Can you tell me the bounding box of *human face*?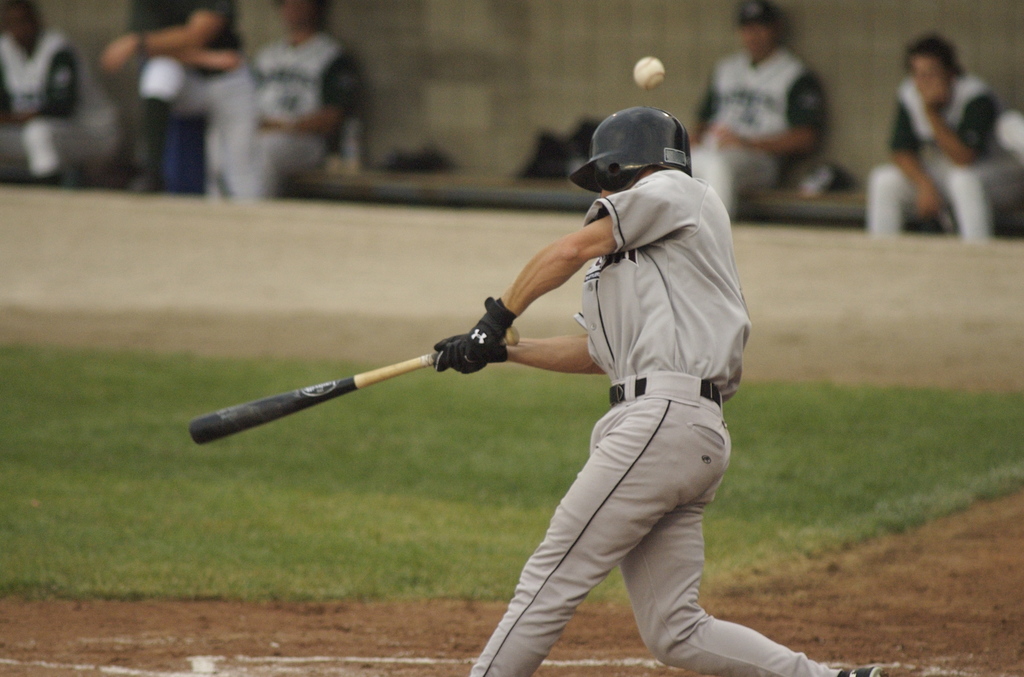
1/0/39/42.
